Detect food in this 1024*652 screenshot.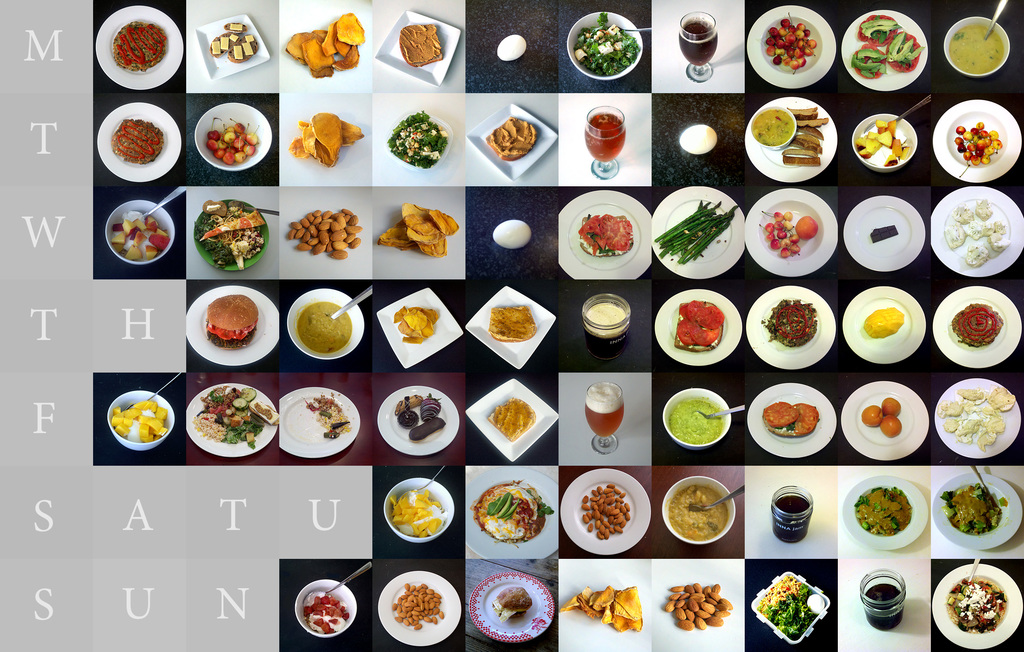
Detection: <box>578,481,630,541</box>.
